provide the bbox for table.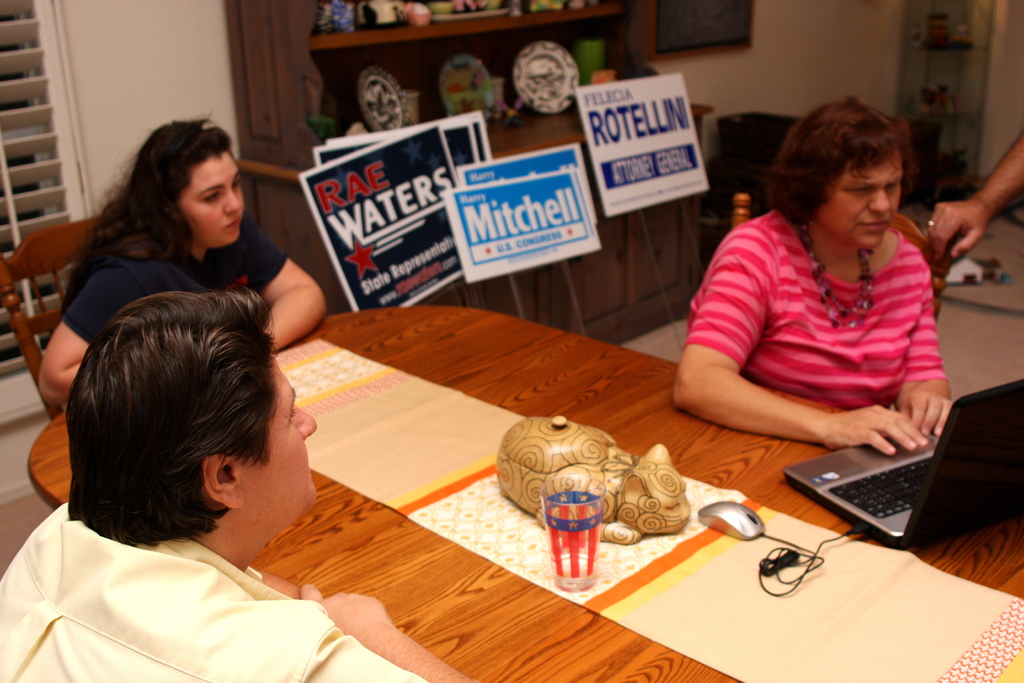
Rect(0, 259, 995, 682).
